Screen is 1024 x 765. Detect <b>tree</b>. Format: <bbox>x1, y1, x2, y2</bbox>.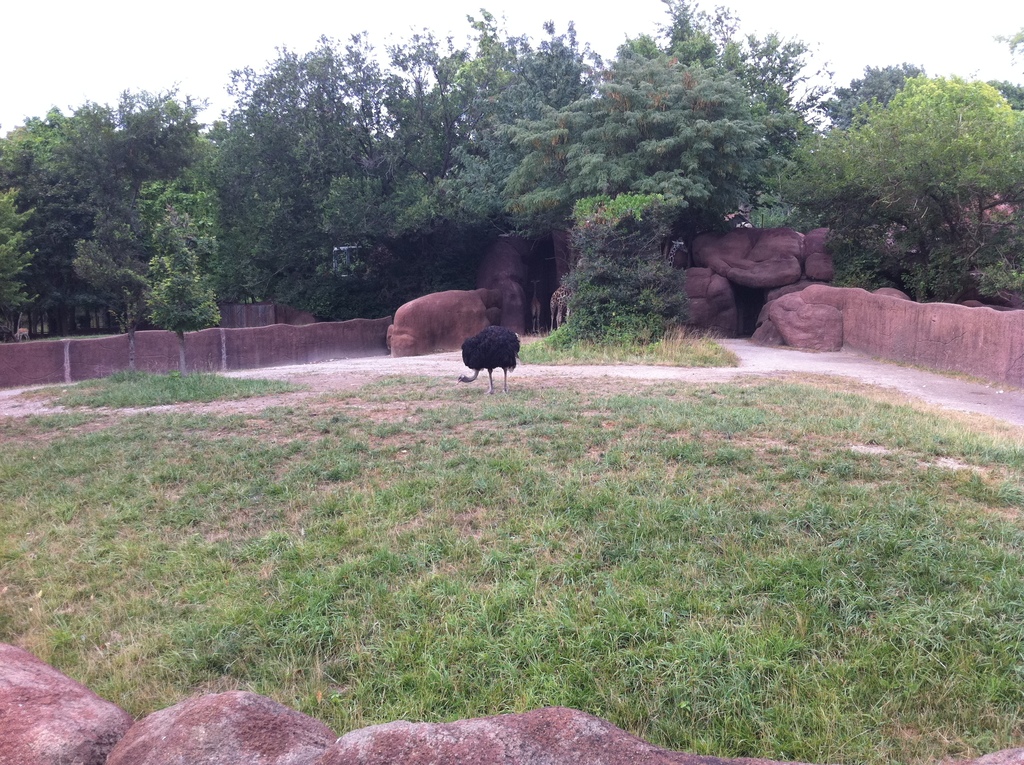
<bbox>378, 19, 579, 254</bbox>.
